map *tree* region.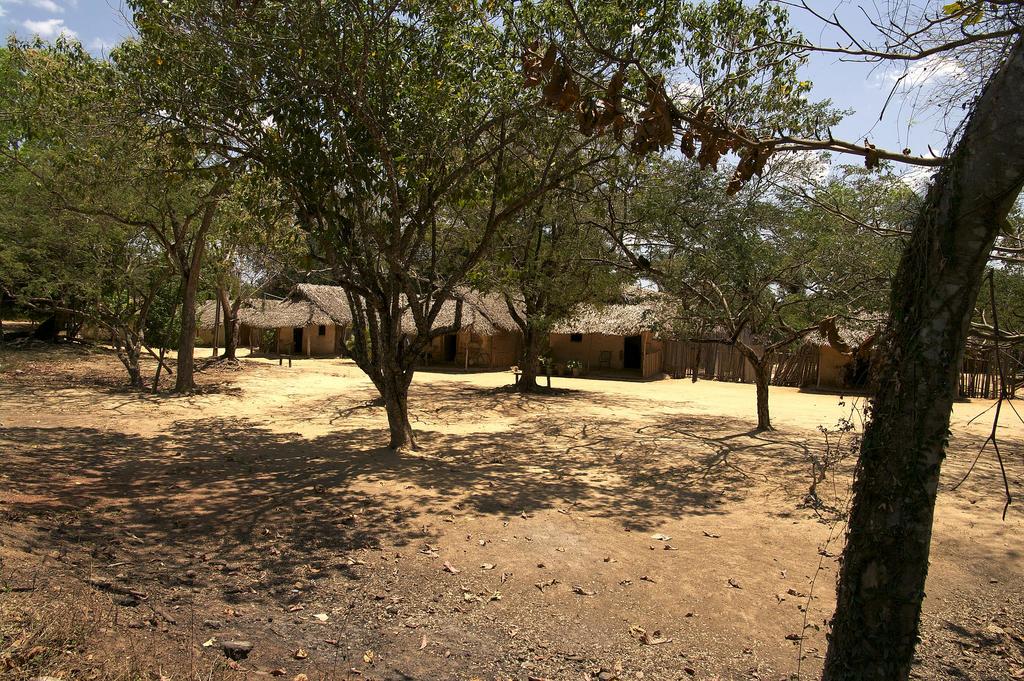
Mapped to {"x1": 170, "y1": 151, "x2": 300, "y2": 377}.
